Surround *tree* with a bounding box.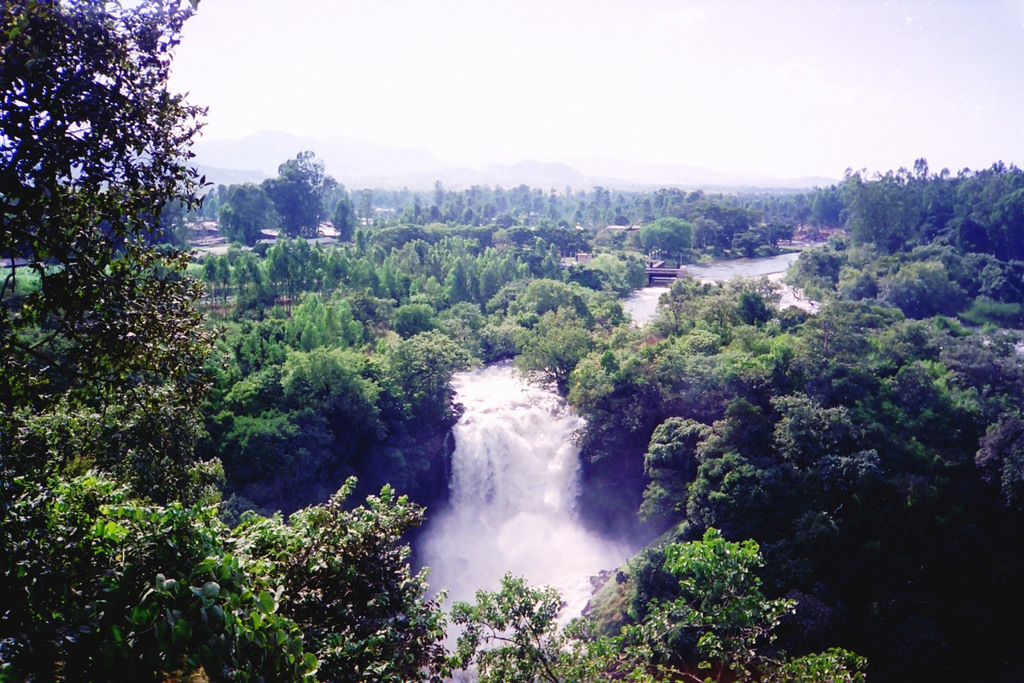
x1=509 y1=299 x2=599 y2=393.
